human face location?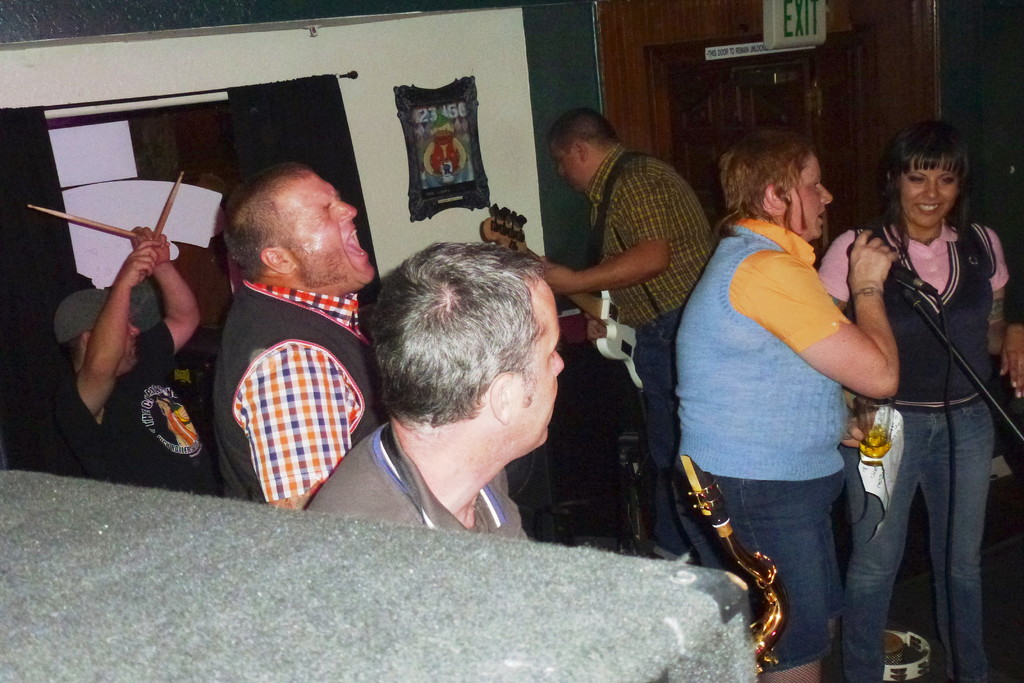
rect(789, 161, 835, 236)
